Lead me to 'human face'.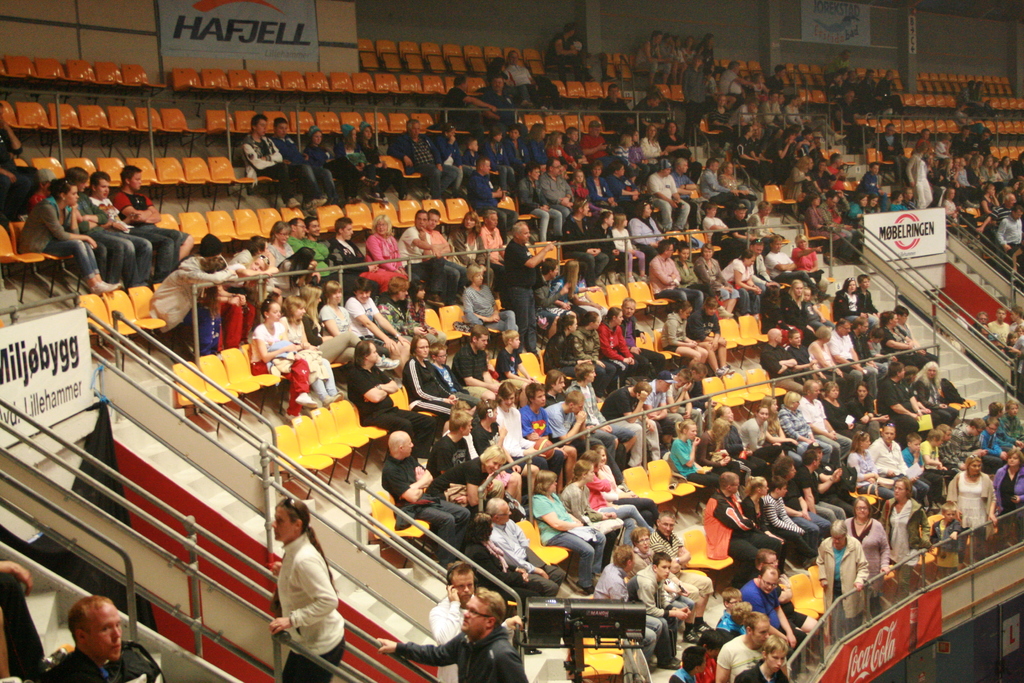
Lead to <box>349,130,355,140</box>.
